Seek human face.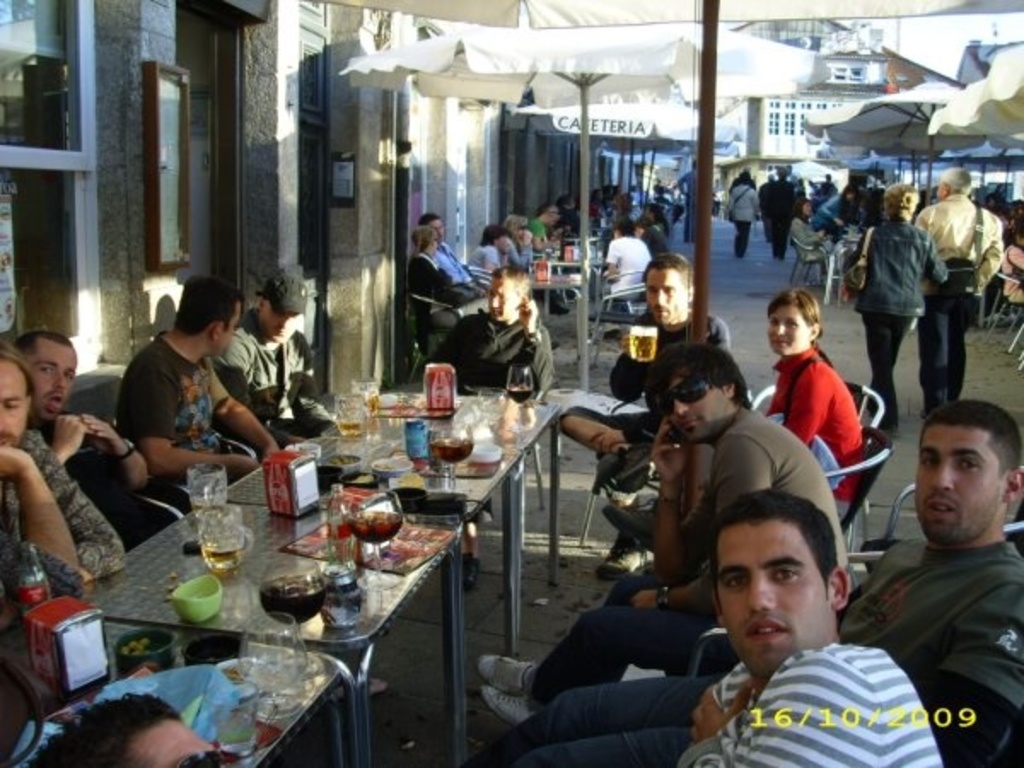
left=34, top=335, right=80, bottom=416.
